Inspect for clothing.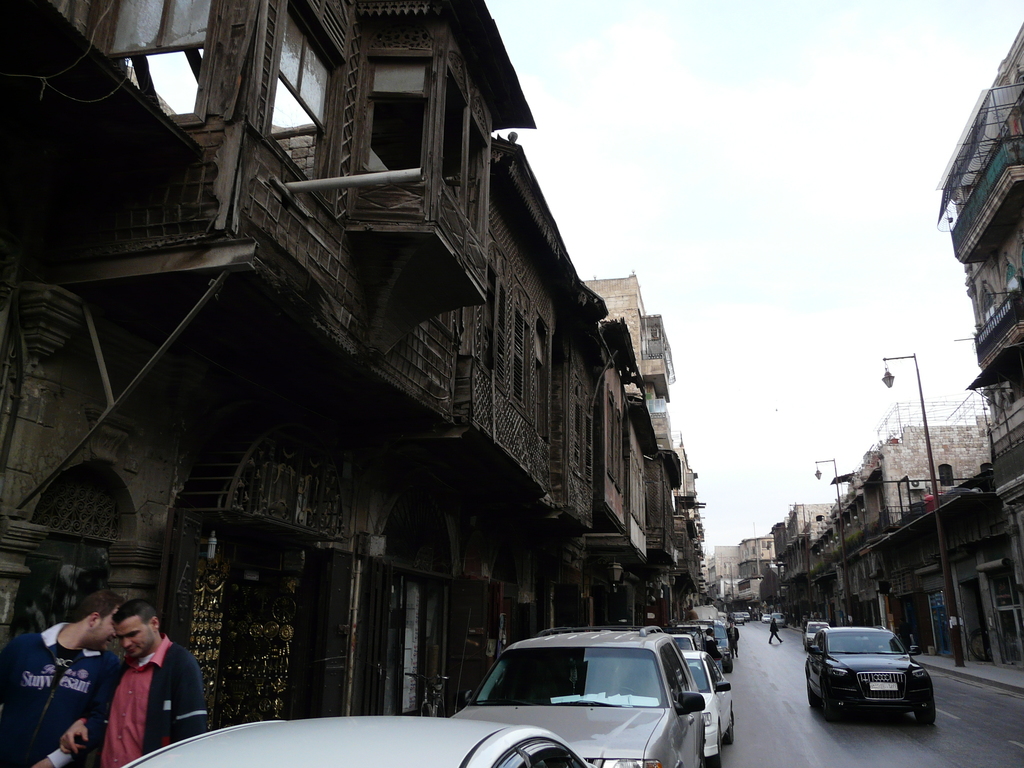
Inspection: Rect(0, 622, 122, 767).
